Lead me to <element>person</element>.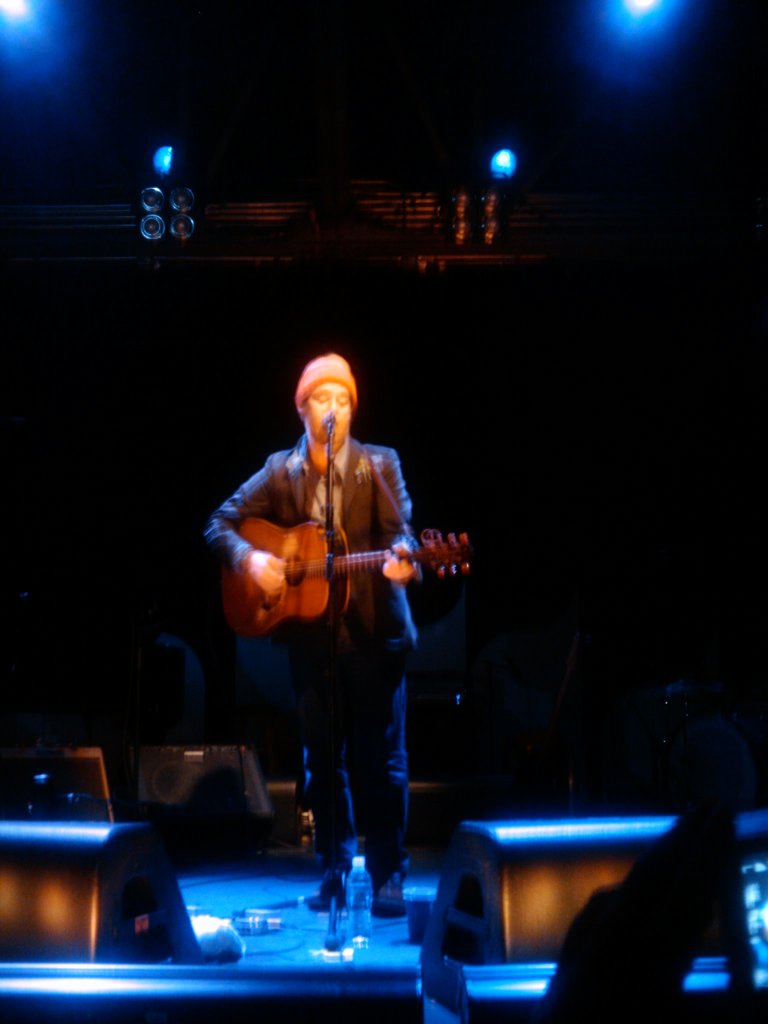
Lead to box(539, 780, 757, 1023).
